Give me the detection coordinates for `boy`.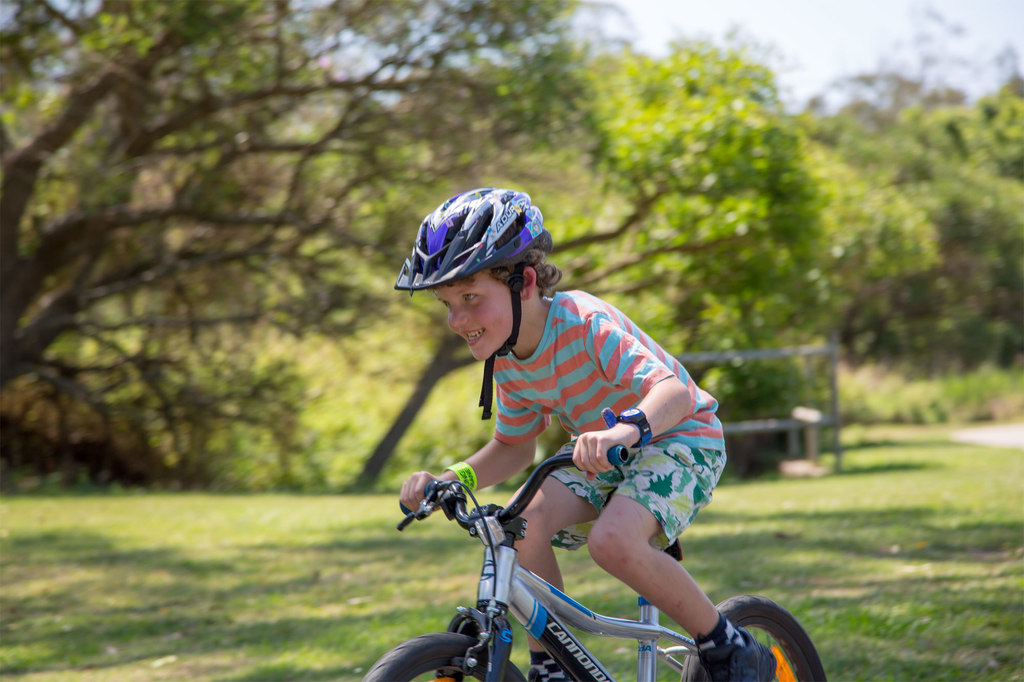
<box>391,180,783,681</box>.
